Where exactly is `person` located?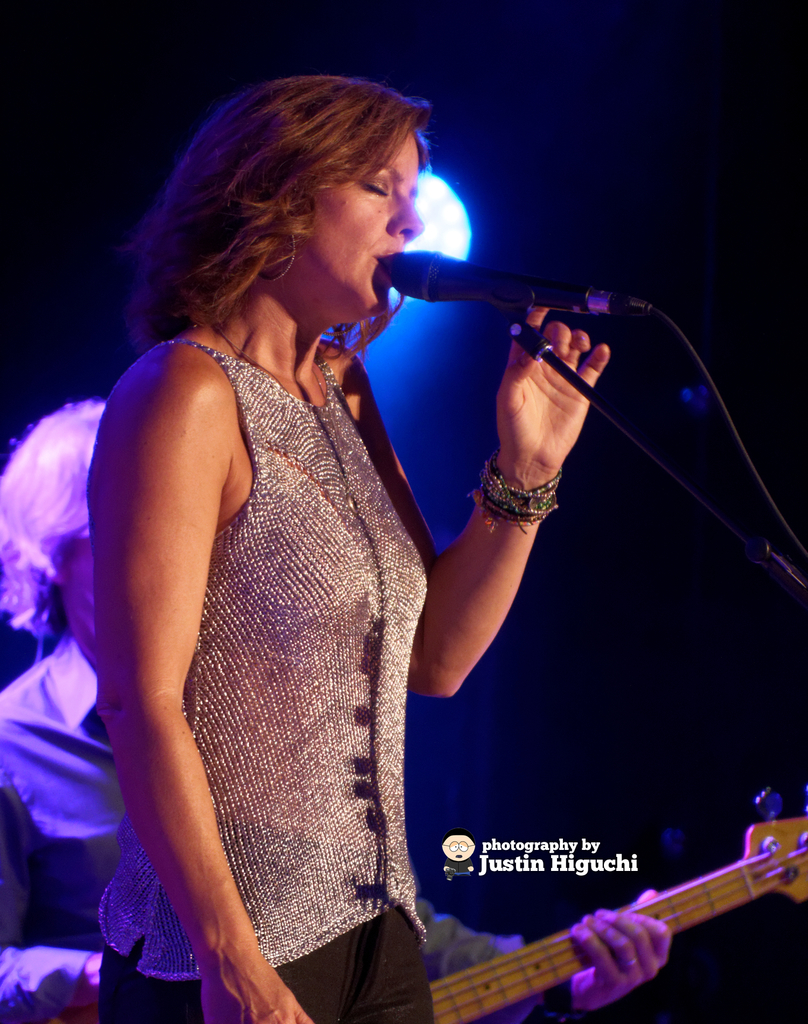
Its bounding box is (left=81, top=73, right=614, bottom=1023).
